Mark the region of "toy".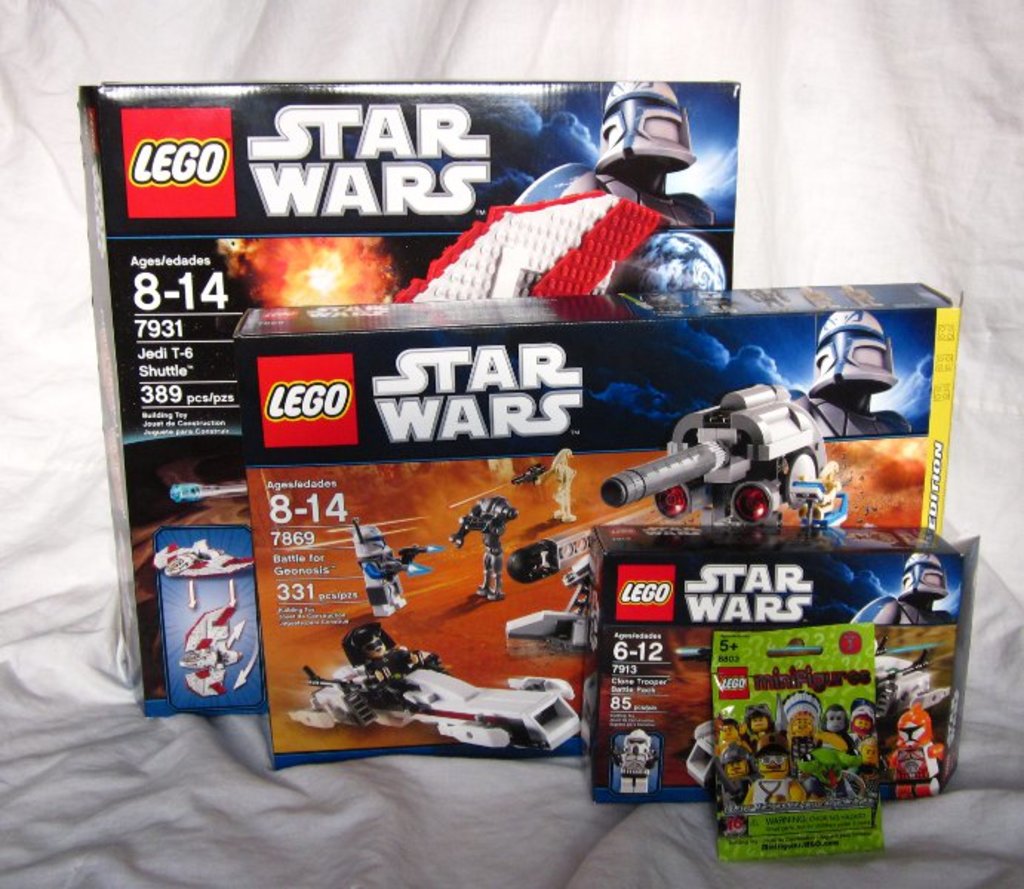
Region: [845, 704, 882, 776].
